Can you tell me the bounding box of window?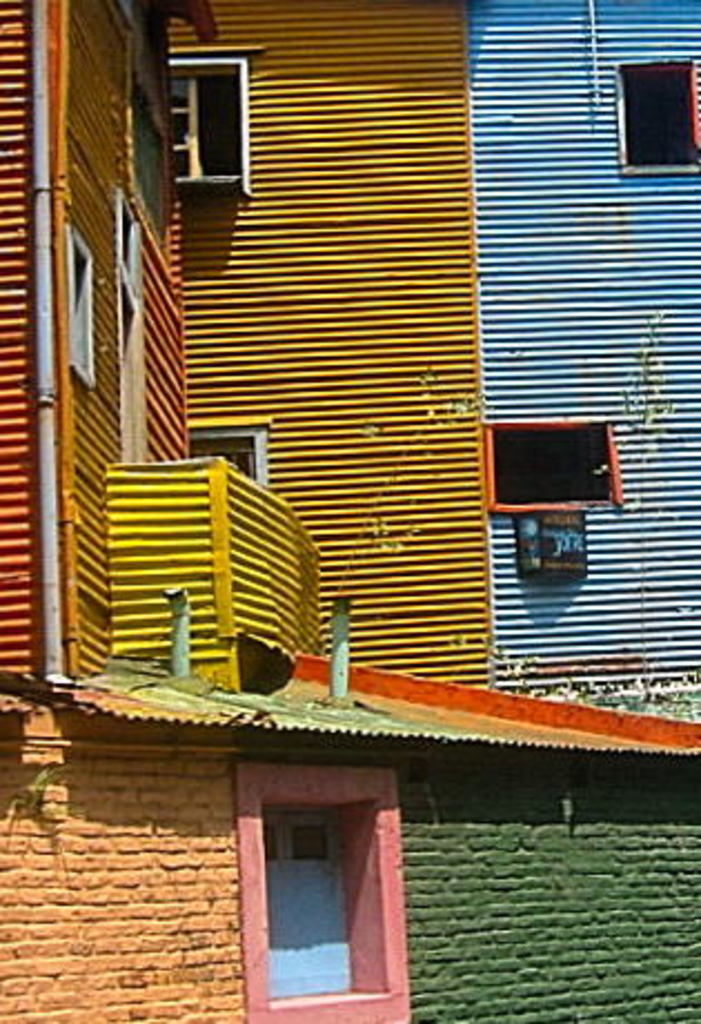
pyautogui.locateOnScreen(167, 419, 263, 481).
